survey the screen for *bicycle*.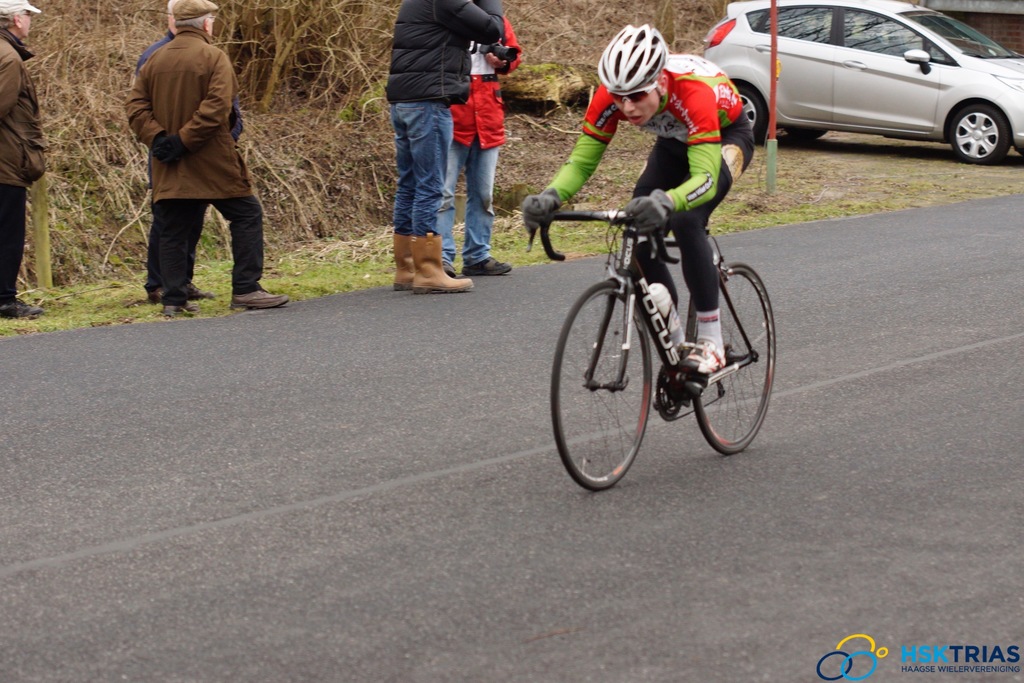
Survey found: pyautogui.locateOnScreen(540, 167, 797, 486).
